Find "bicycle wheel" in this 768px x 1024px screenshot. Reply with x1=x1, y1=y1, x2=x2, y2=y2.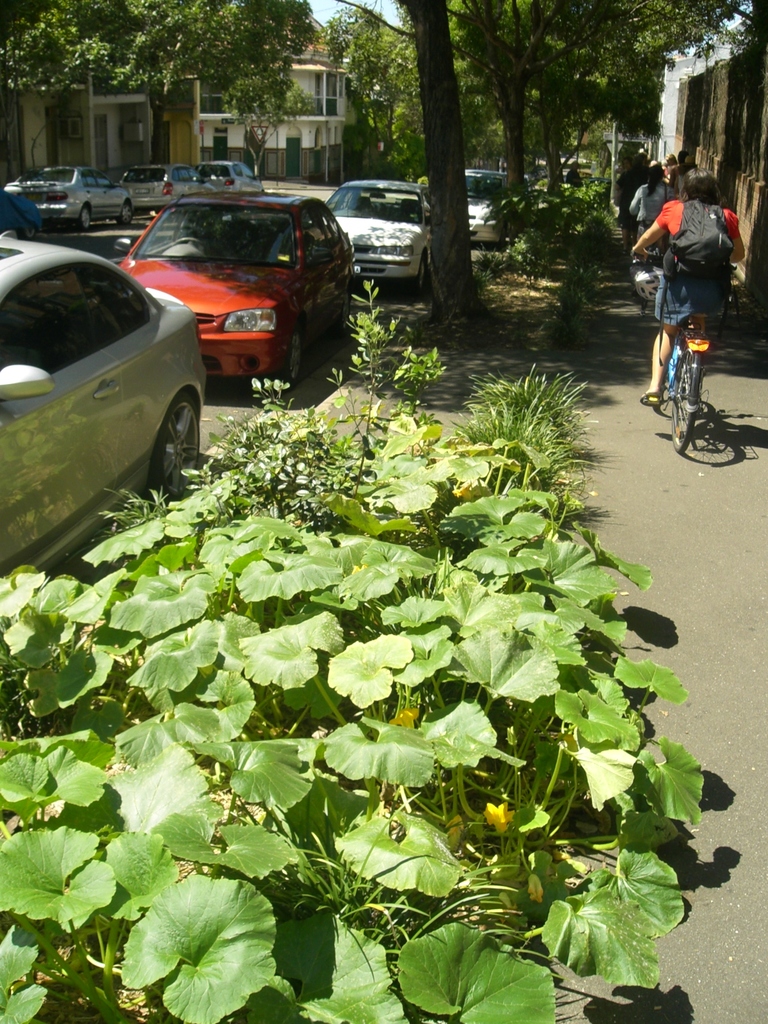
x1=649, y1=340, x2=700, y2=398.
